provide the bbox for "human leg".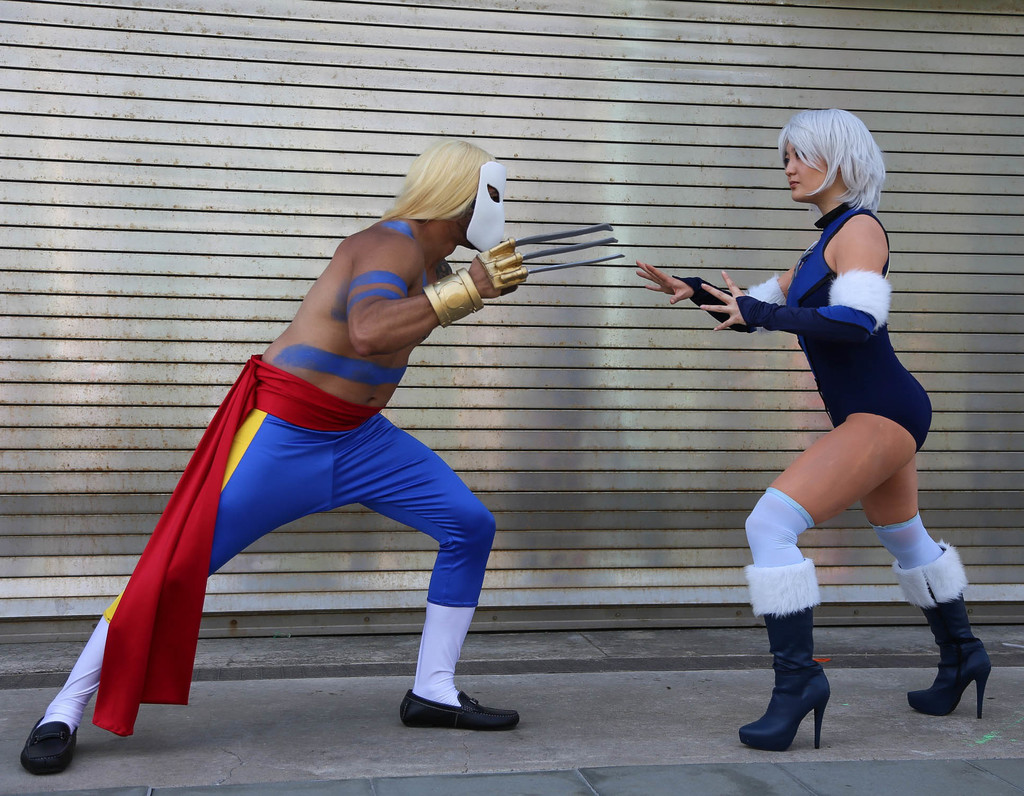
[left=21, top=383, right=333, bottom=779].
